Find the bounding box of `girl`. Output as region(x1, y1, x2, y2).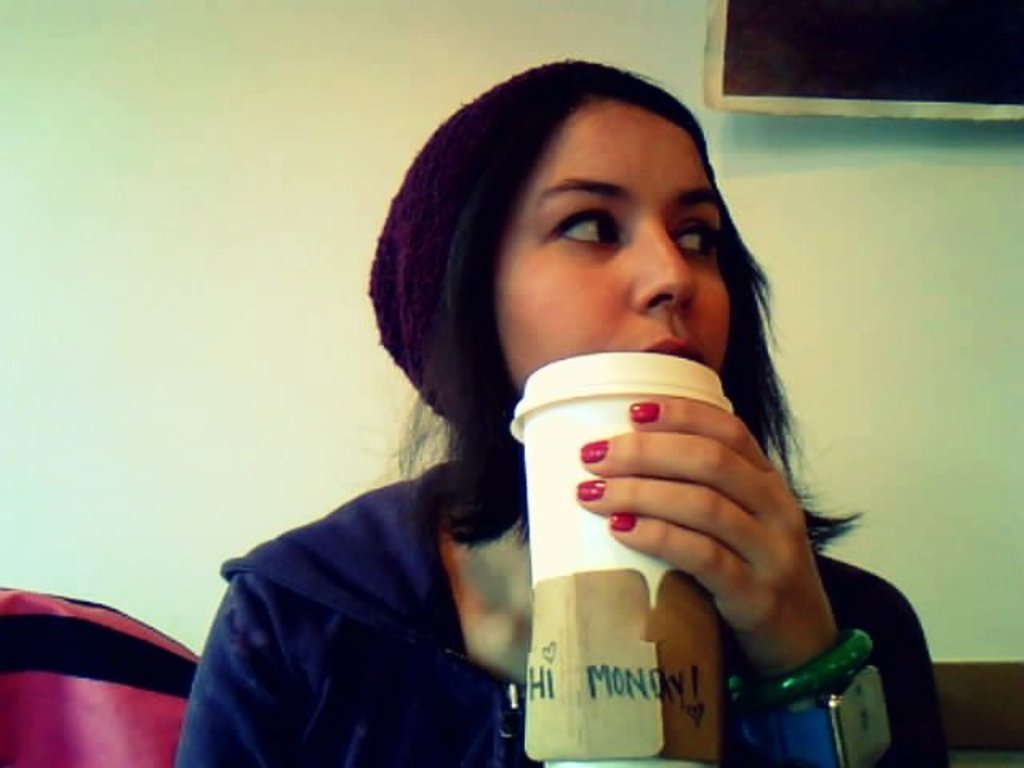
region(170, 62, 947, 766).
